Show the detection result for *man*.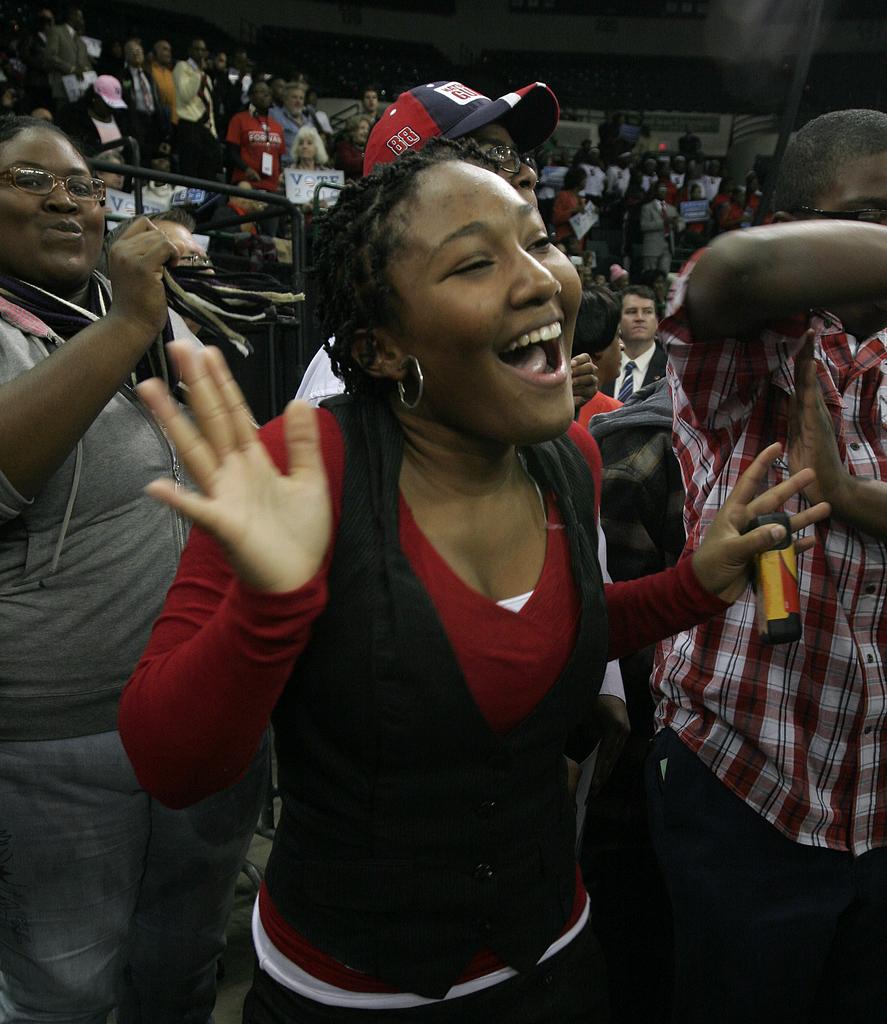
rect(348, 79, 379, 121).
